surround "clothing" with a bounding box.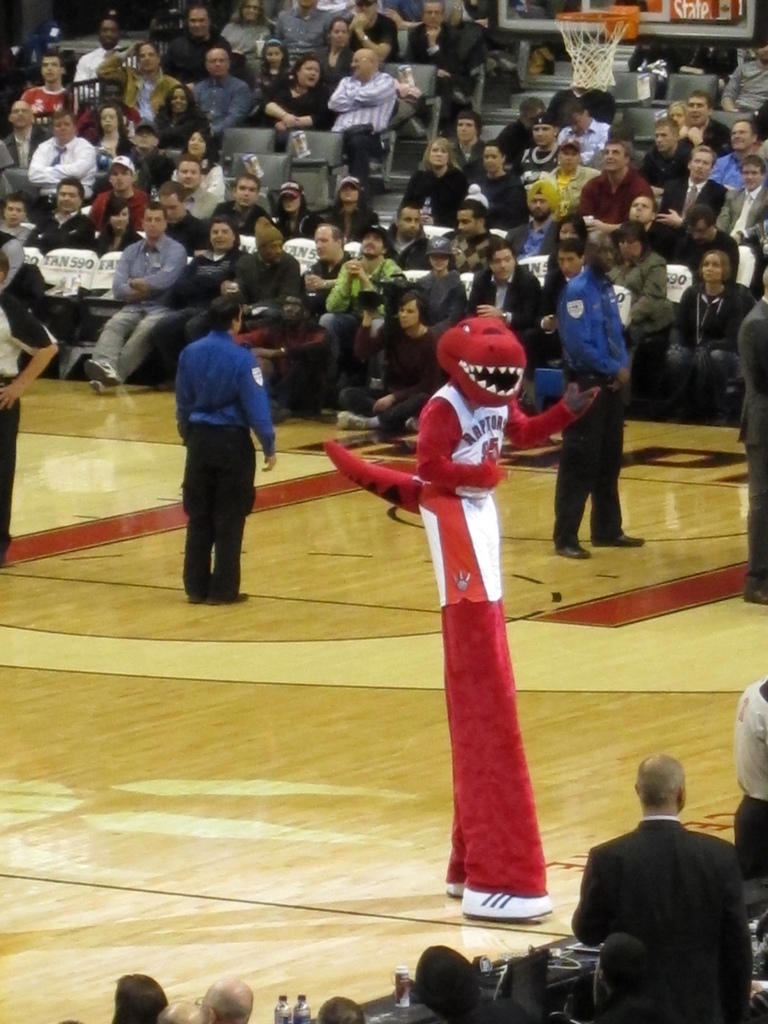
locate(220, 17, 273, 64).
